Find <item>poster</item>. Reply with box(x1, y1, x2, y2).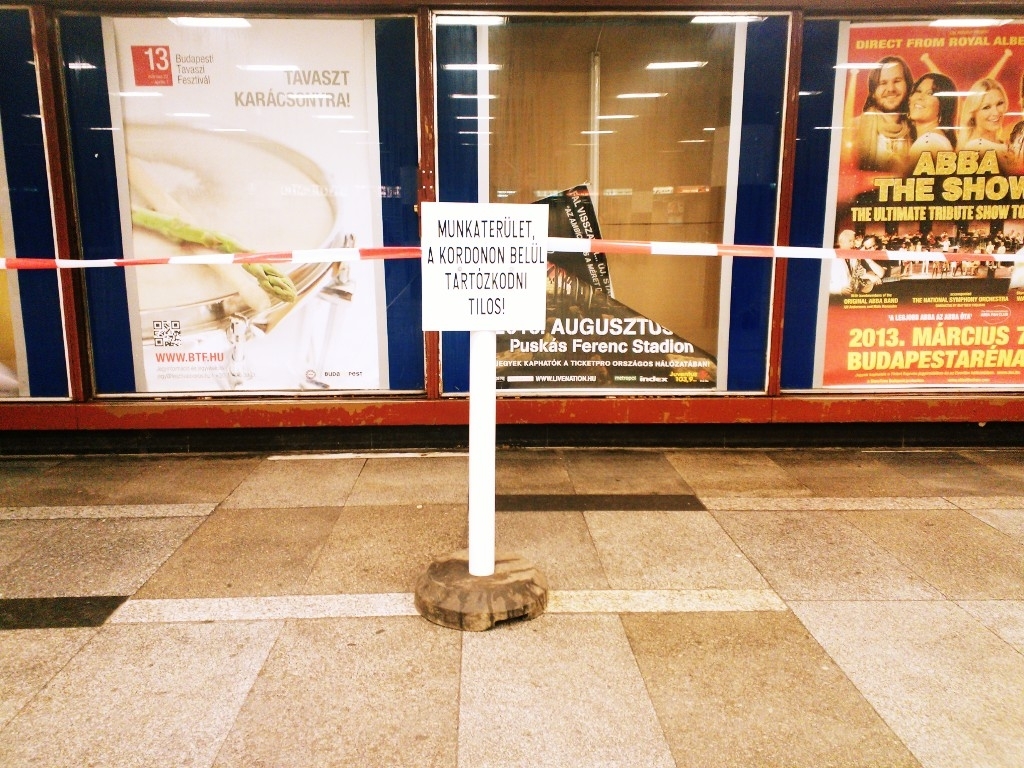
box(810, 14, 1023, 391).
